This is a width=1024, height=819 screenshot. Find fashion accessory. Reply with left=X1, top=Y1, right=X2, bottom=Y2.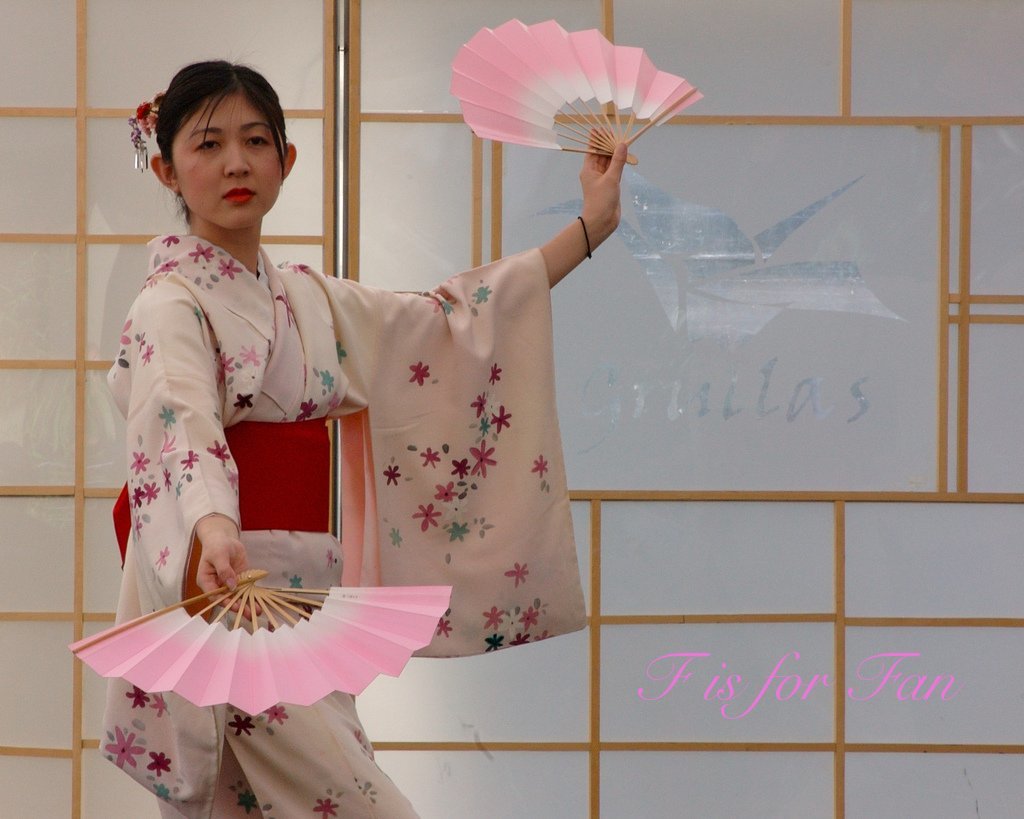
left=577, top=217, right=592, bottom=258.
